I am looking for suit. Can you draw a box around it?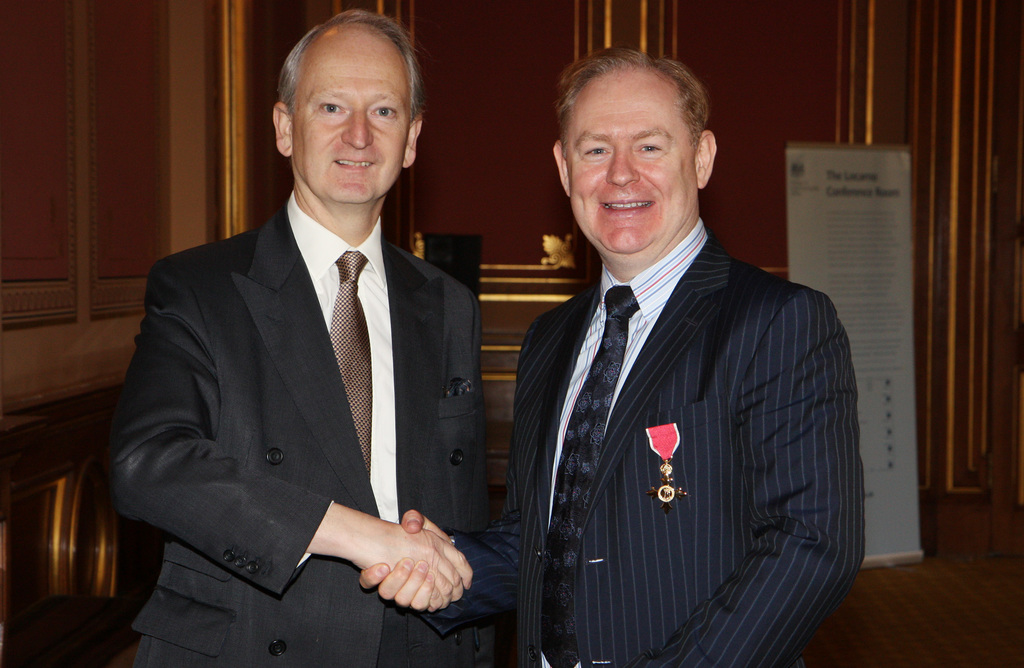
Sure, the bounding box is bbox=(405, 218, 866, 667).
